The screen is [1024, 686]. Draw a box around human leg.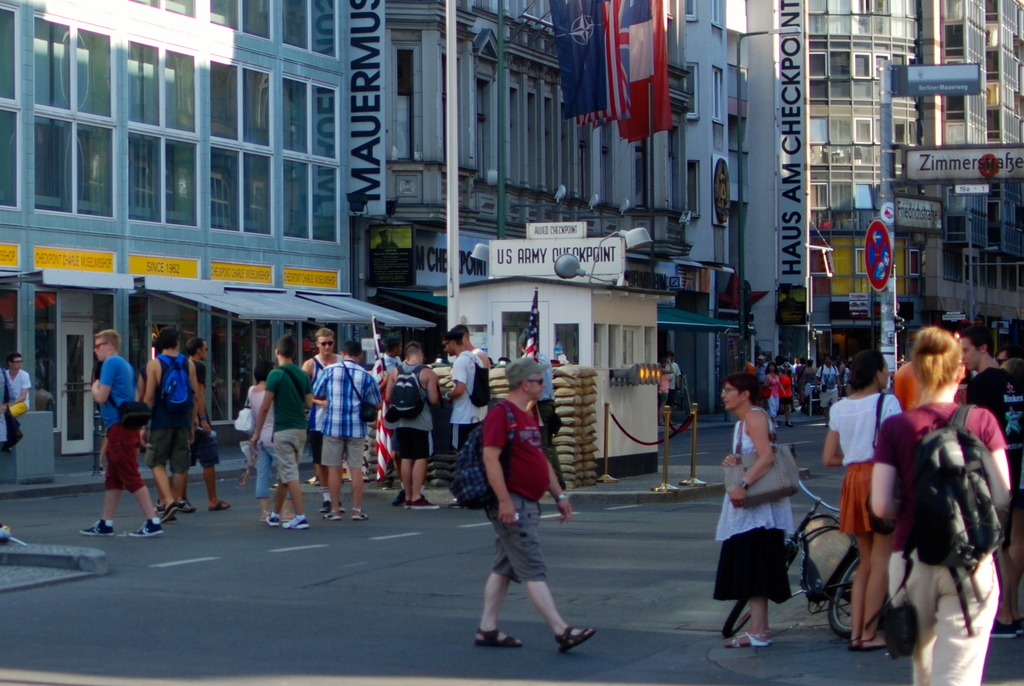
pyautogui.locateOnScreen(847, 524, 875, 642).
